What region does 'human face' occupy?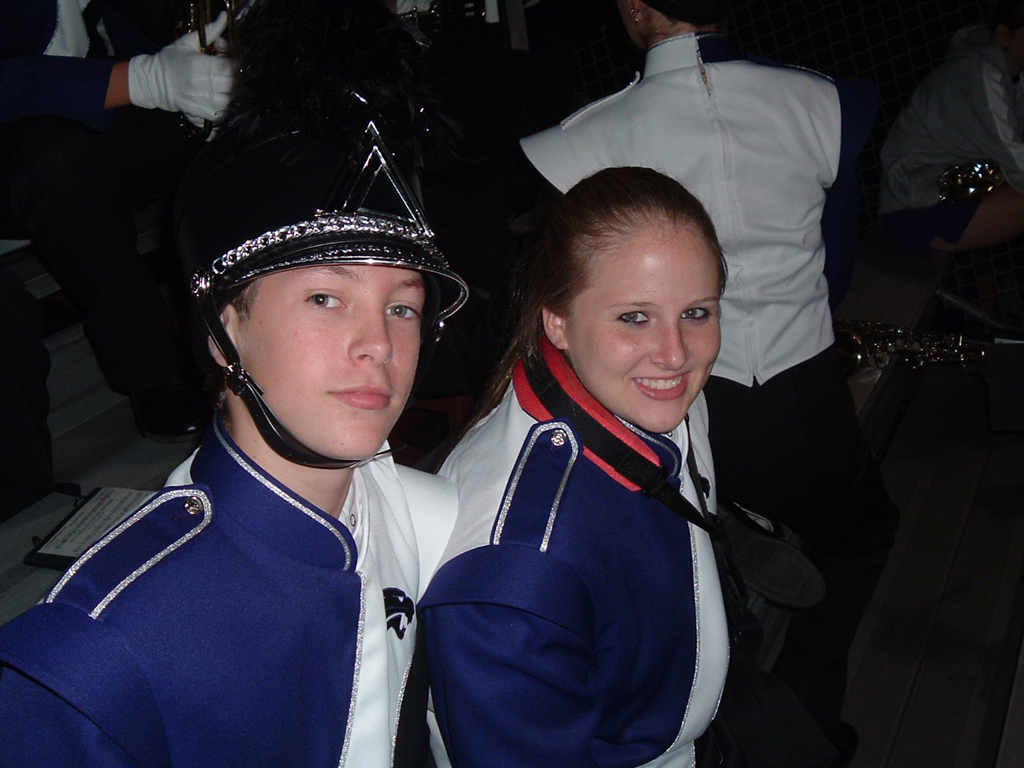
rect(234, 264, 424, 464).
